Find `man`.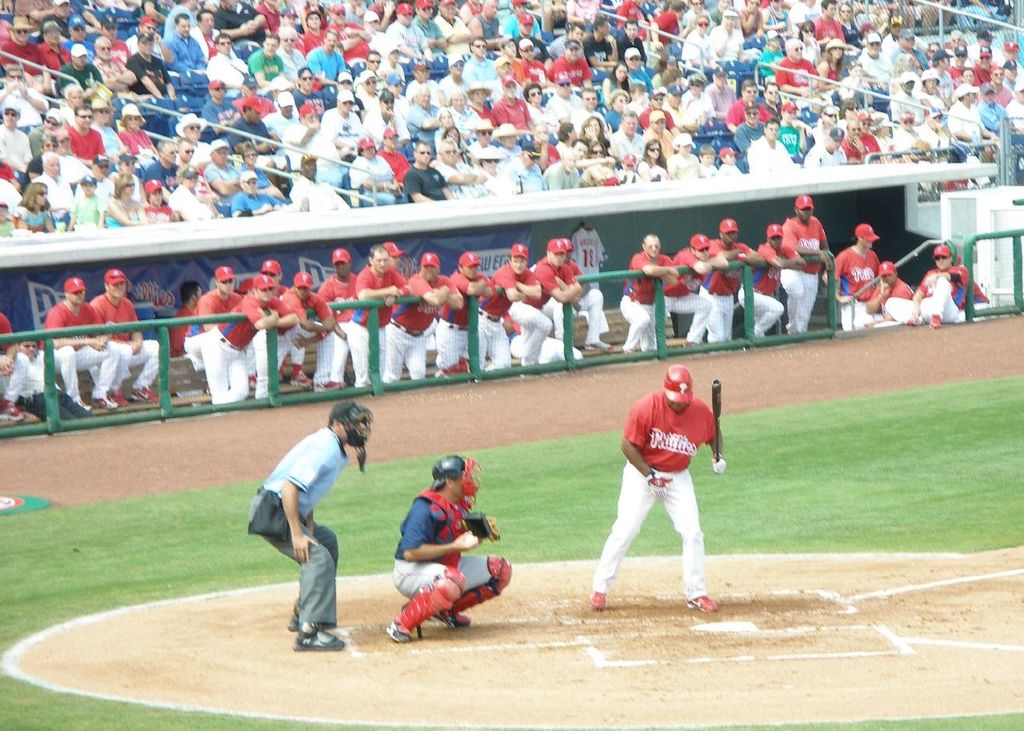
Rect(915, 106, 960, 150).
